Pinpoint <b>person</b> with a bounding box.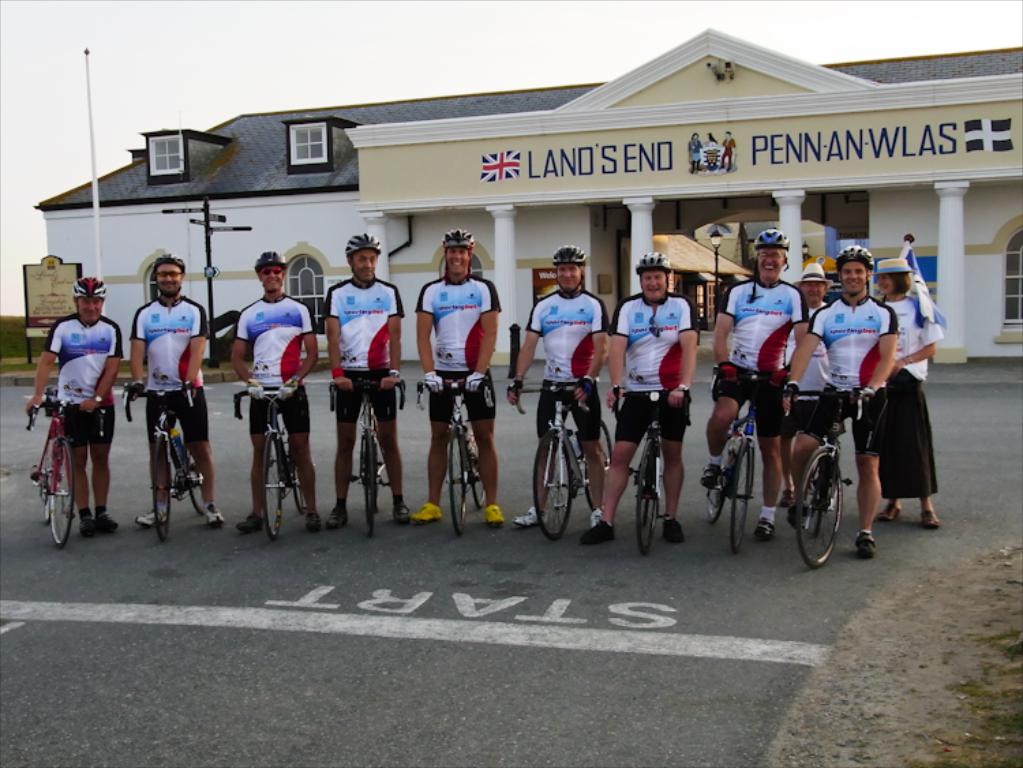
x1=697, y1=225, x2=806, y2=539.
